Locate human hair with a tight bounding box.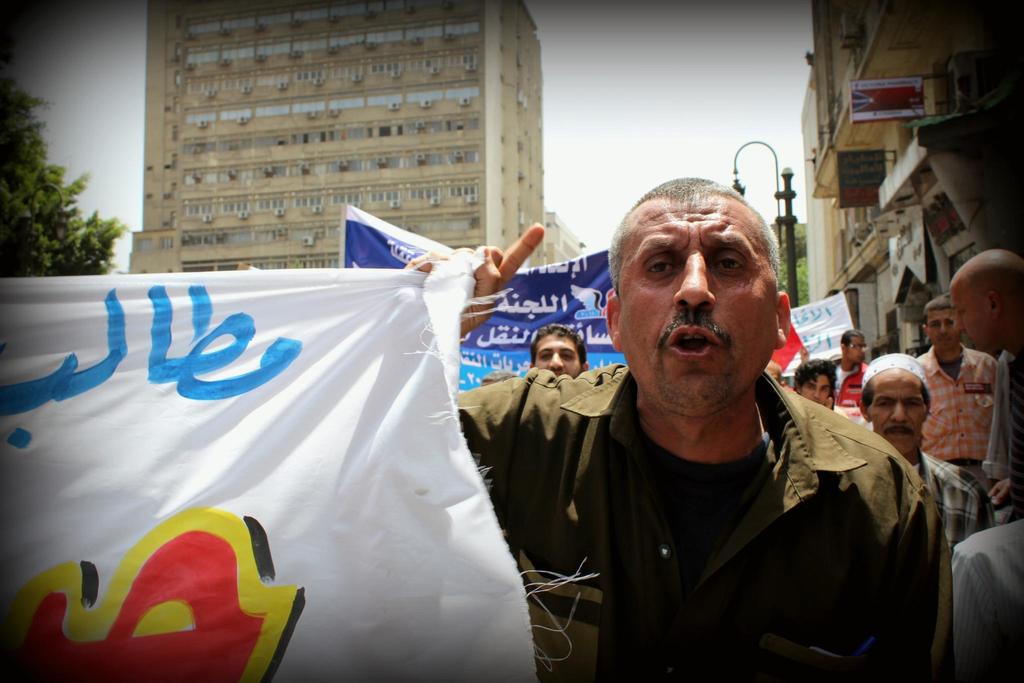
[858, 380, 934, 411].
